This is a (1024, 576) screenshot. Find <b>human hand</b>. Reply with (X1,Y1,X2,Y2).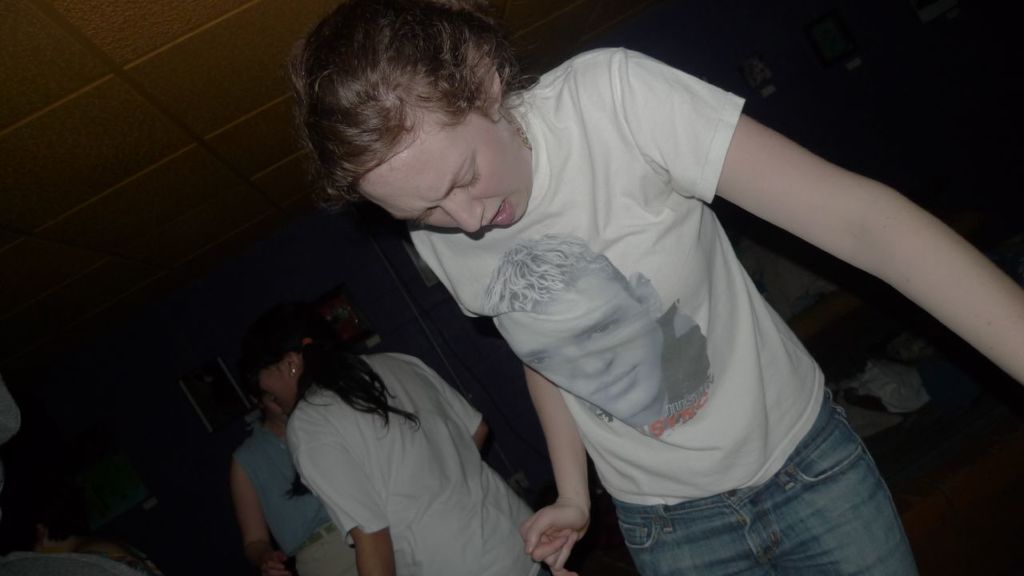
(258,546,287,575).
